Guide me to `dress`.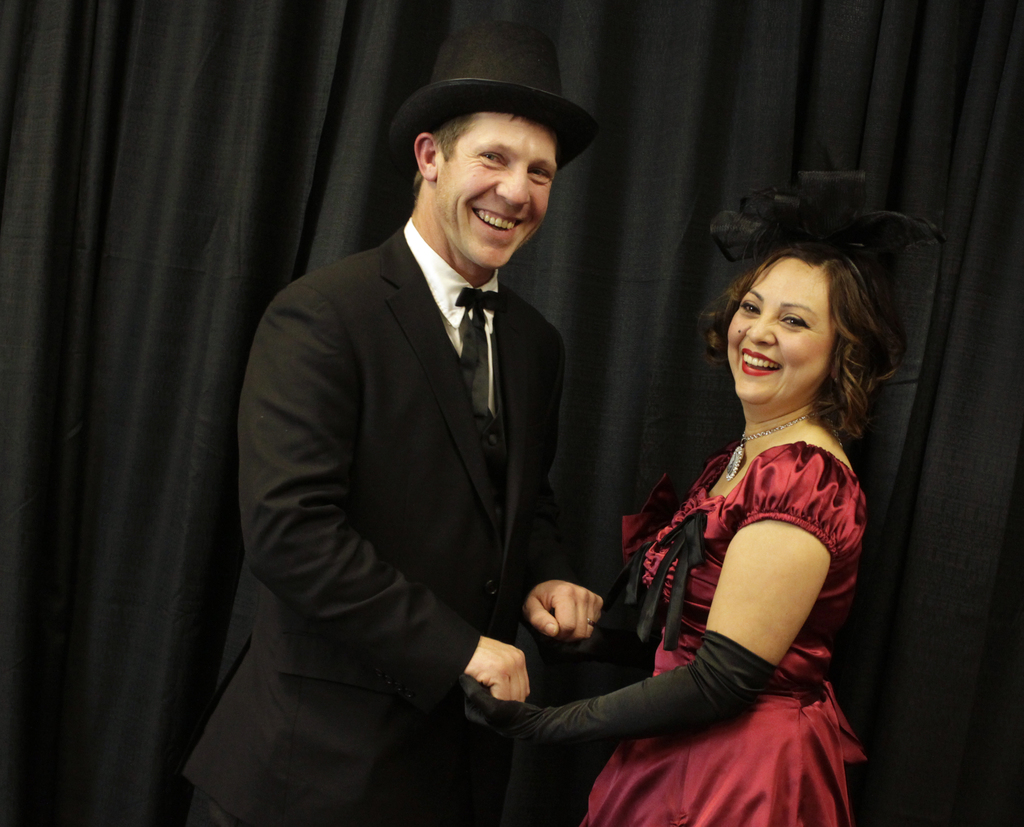
Guidance: region(636, 372, 853, 721).
